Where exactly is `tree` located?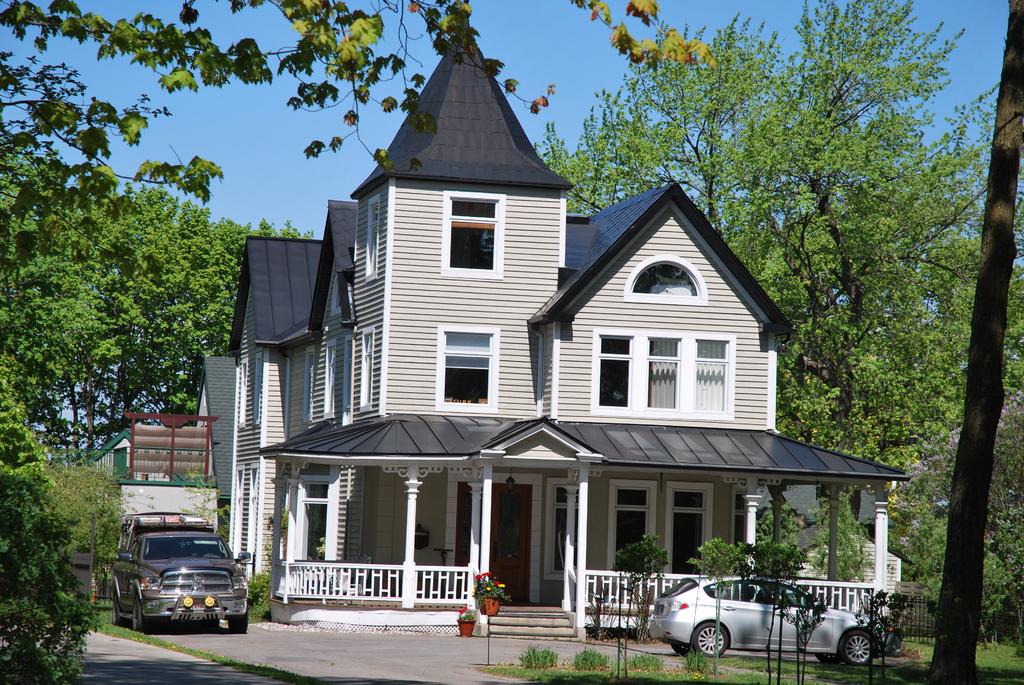
Its bounding box is 0:148:319:601.
